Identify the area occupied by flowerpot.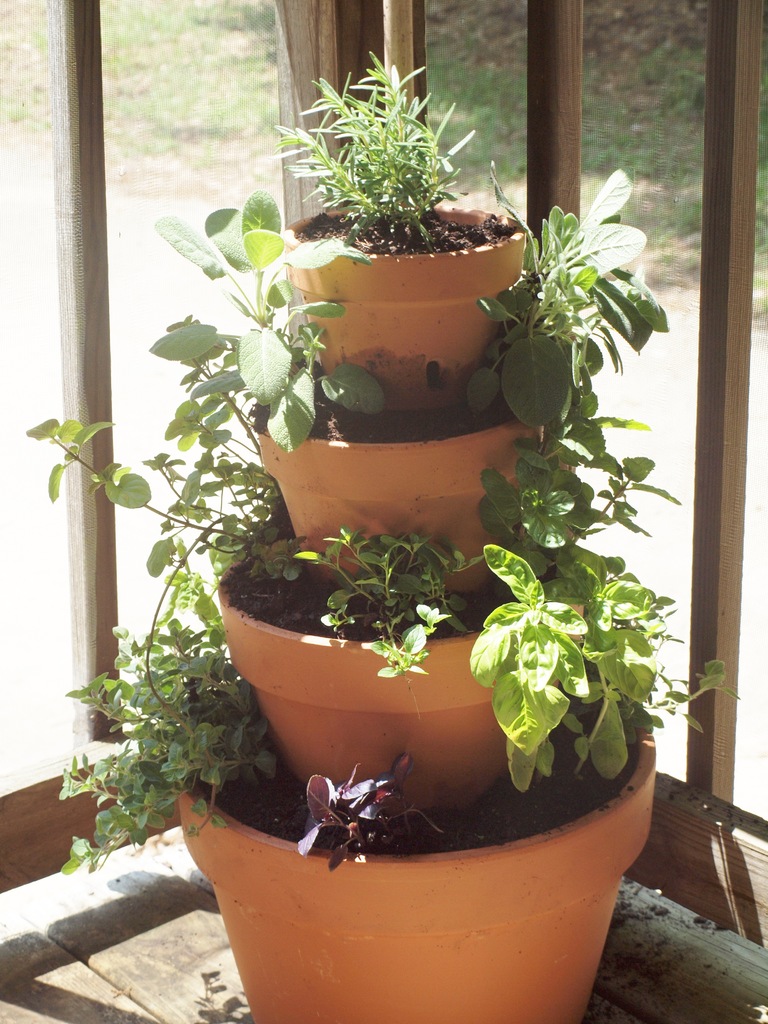
Area: {"x1": 242, "y1": 545, "x2": 586, "y2": 816}.
